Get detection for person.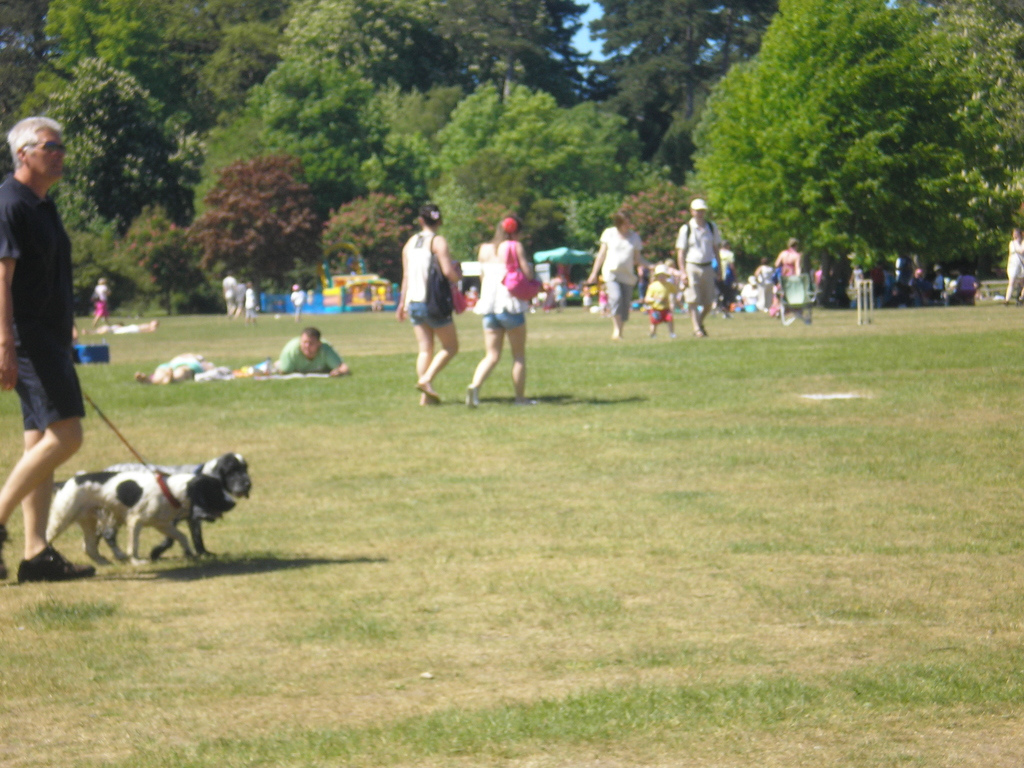
Detection: crop(292, 289, 307, 318).
